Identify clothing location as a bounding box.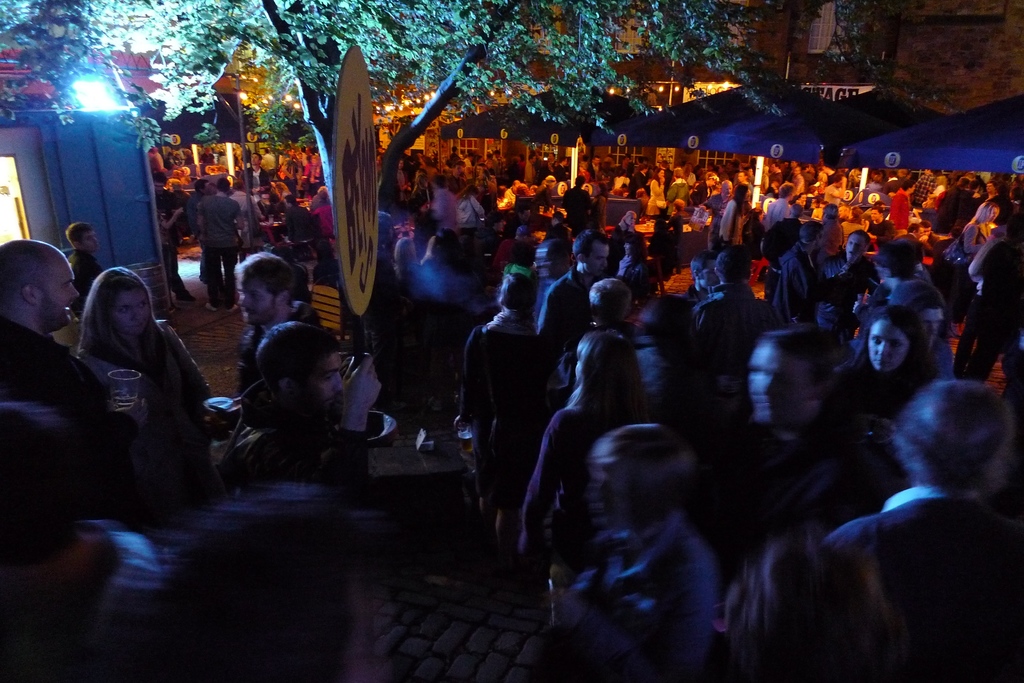
(left=703, top=192, right=734, bottom=248).
